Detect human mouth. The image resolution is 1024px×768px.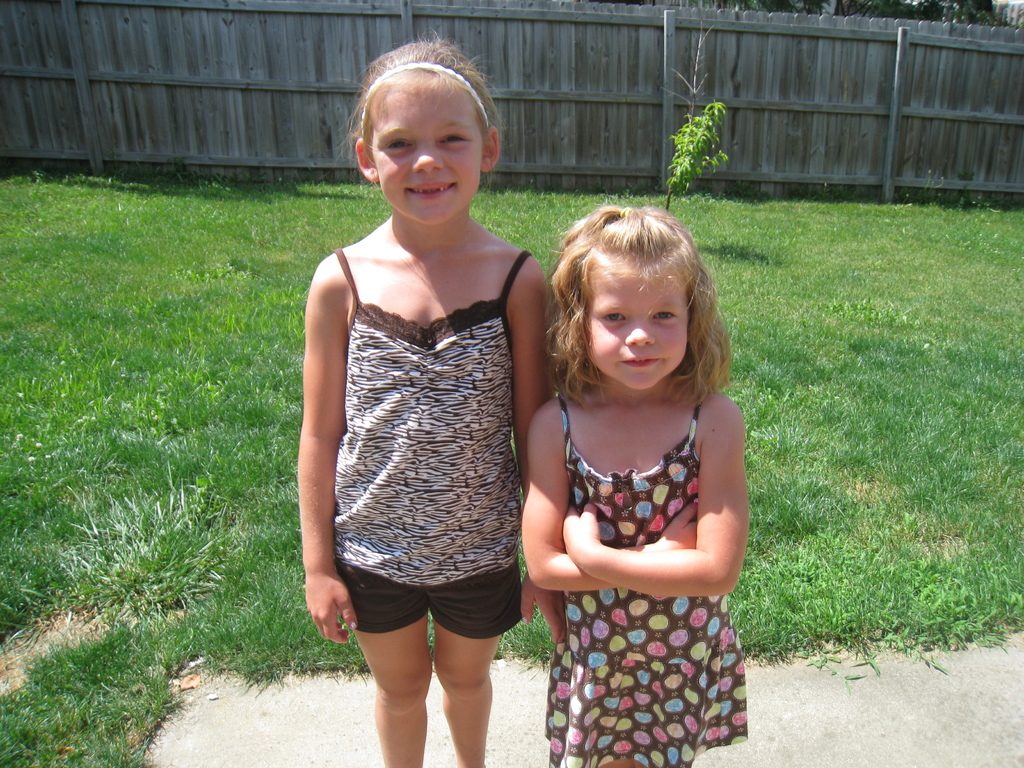
box=[407, 177, 452, 202].
